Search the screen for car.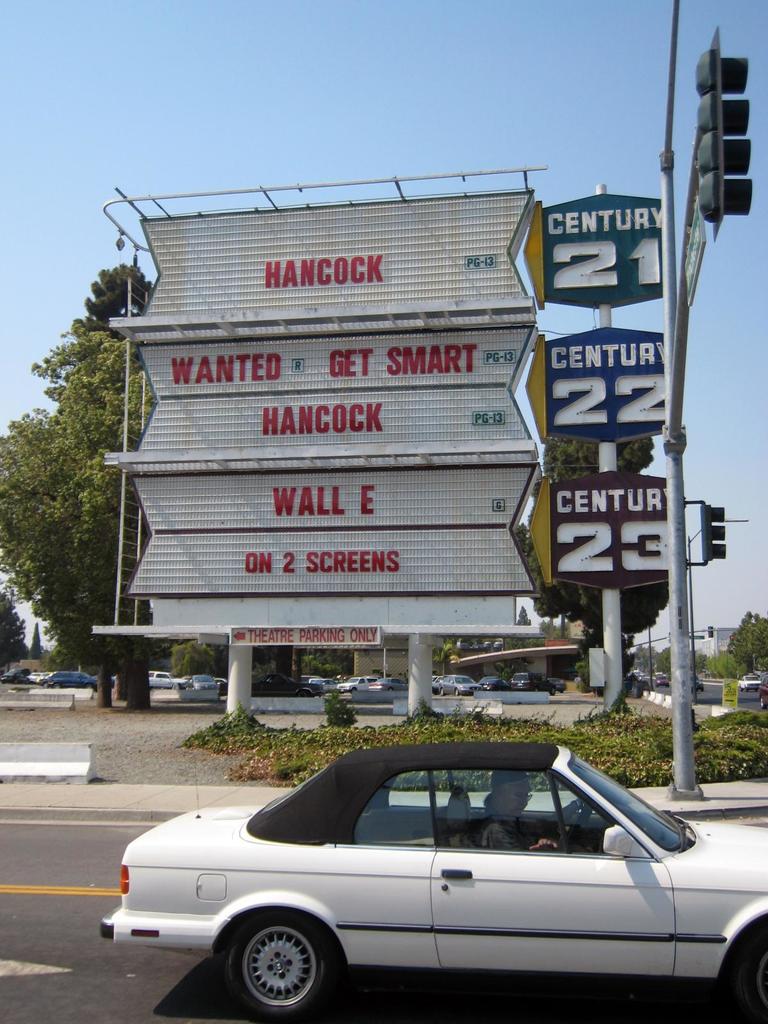
Found at 426, 675, 484, 698.
